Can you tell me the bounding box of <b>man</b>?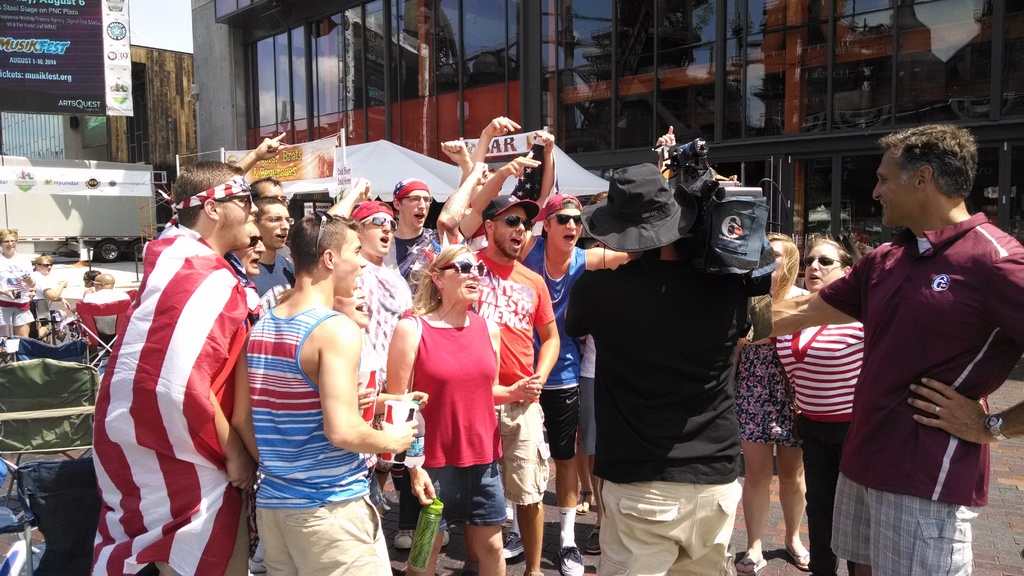
[392,135,474,294].
